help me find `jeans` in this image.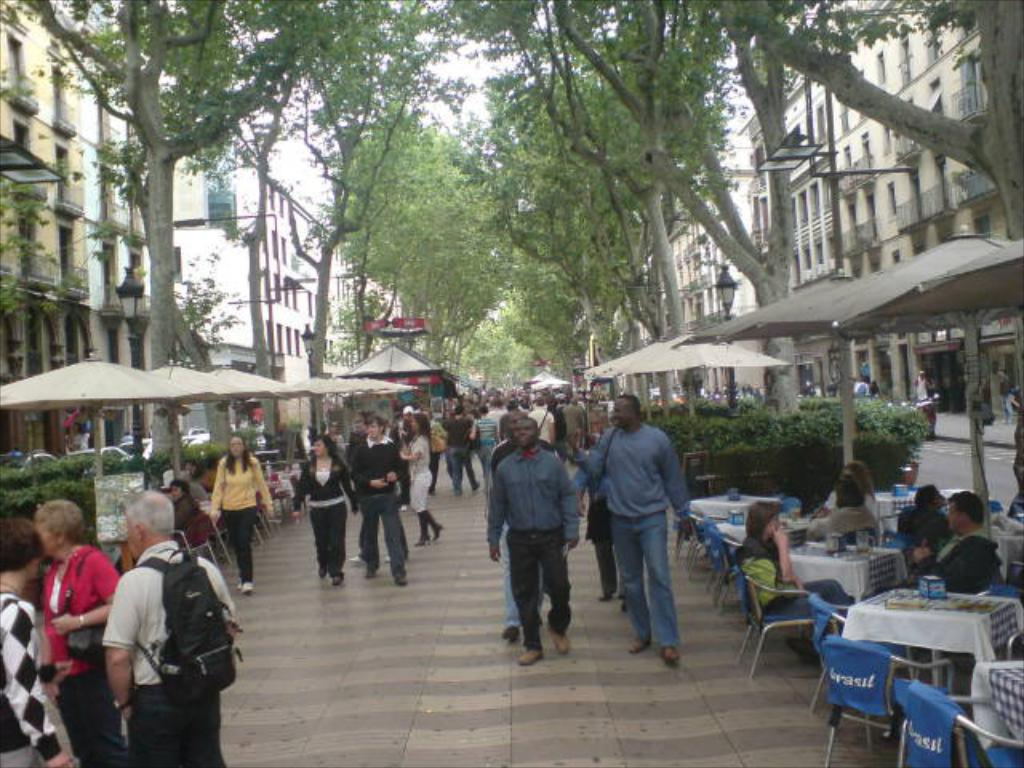
Found it: crop(50, 669, 125, 765).
